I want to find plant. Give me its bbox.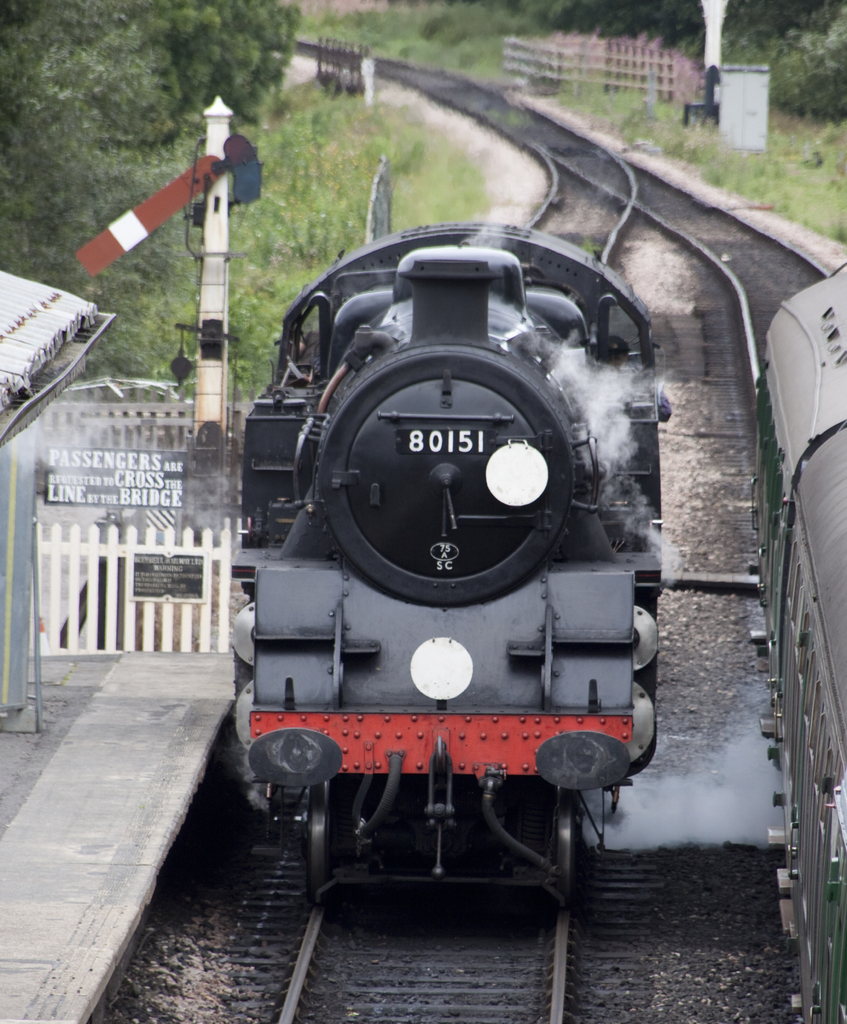
box(300, 3, 573, 78).
